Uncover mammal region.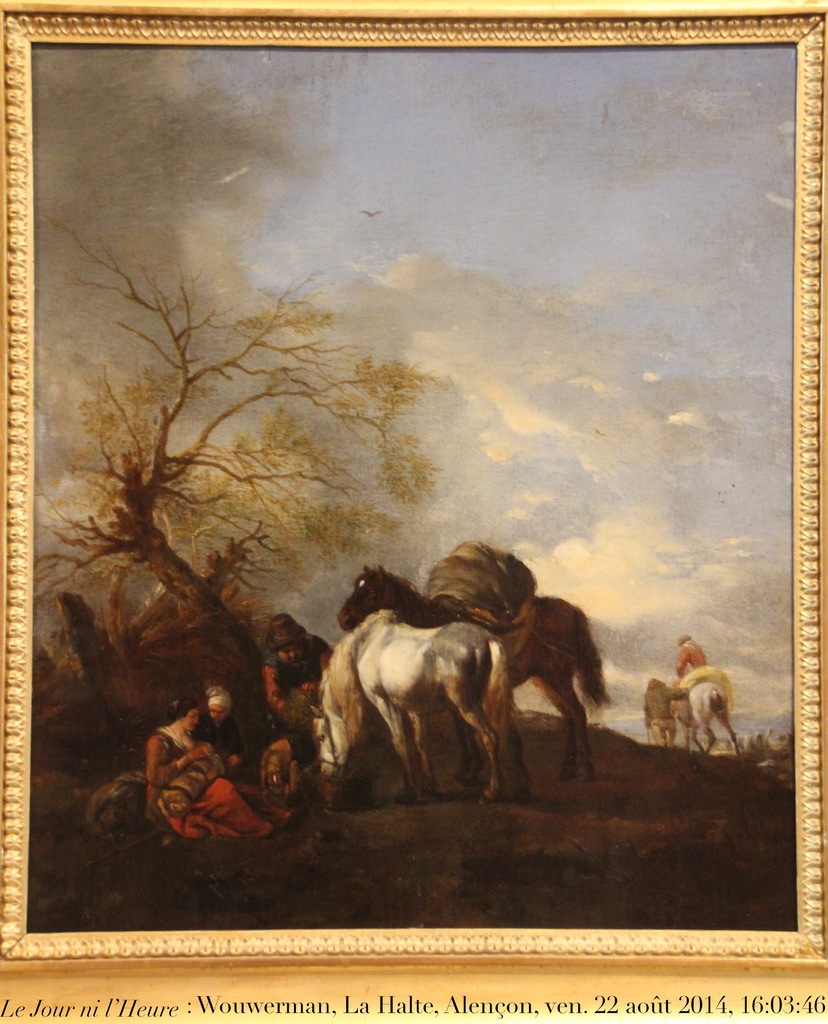
Uncovered: detection(257, 614, 332, 734).
